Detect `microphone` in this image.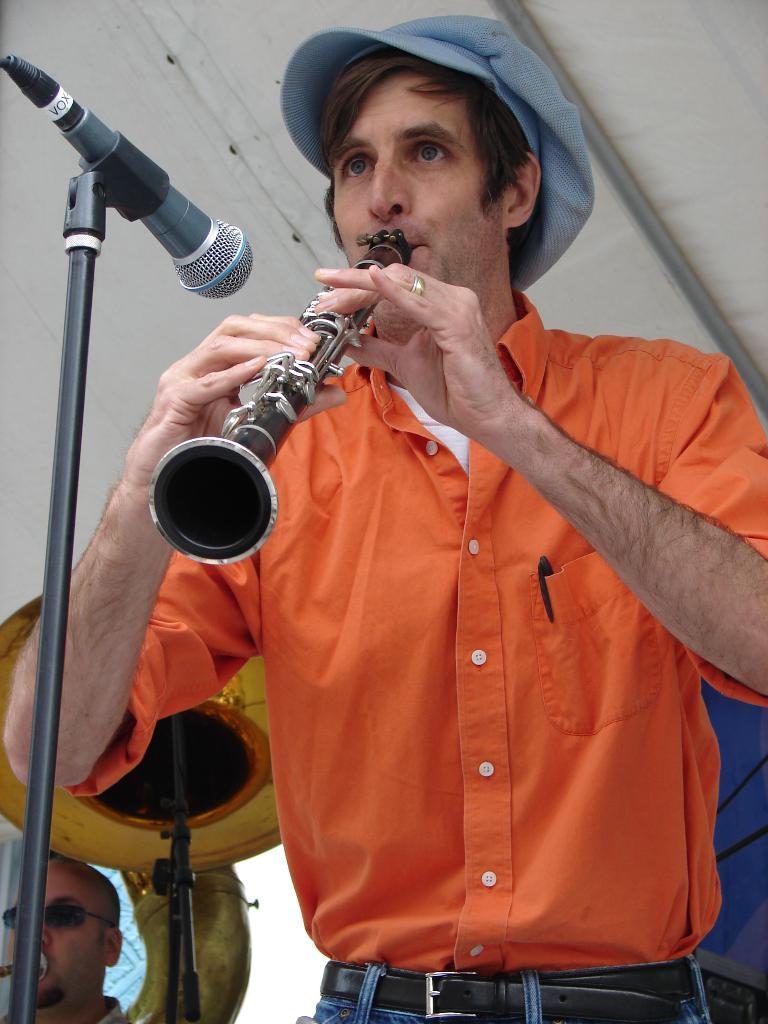
Detection: region(0, 55, 254, 312).
